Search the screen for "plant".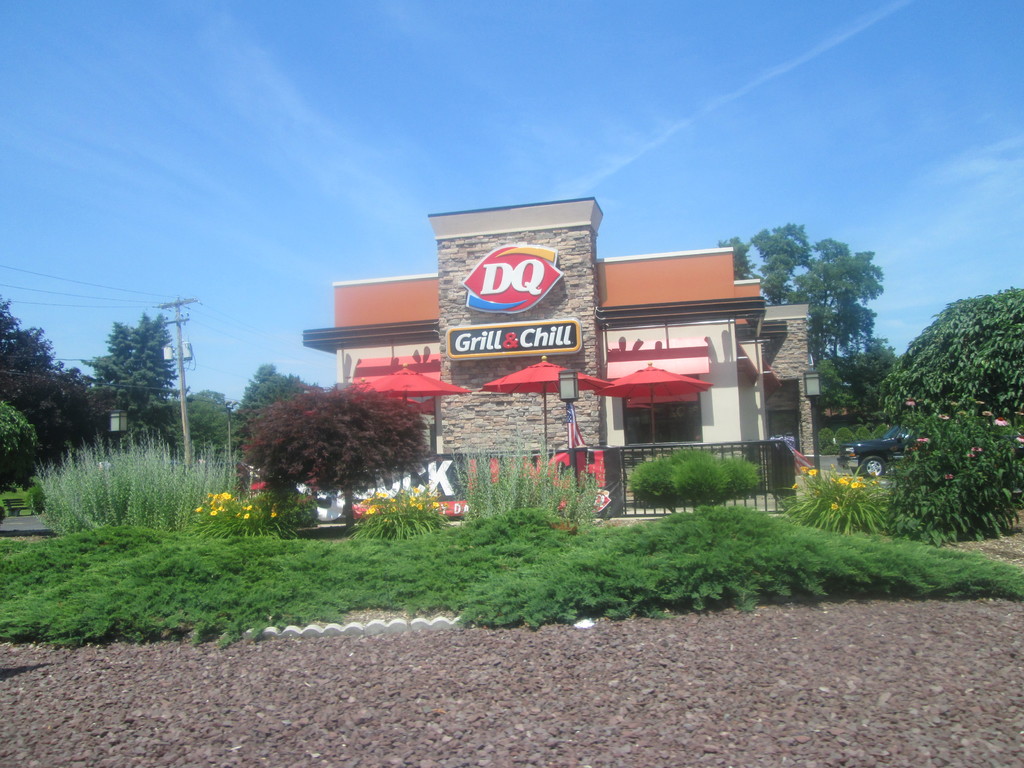
Found at locate(30, 430, 237, 537).
